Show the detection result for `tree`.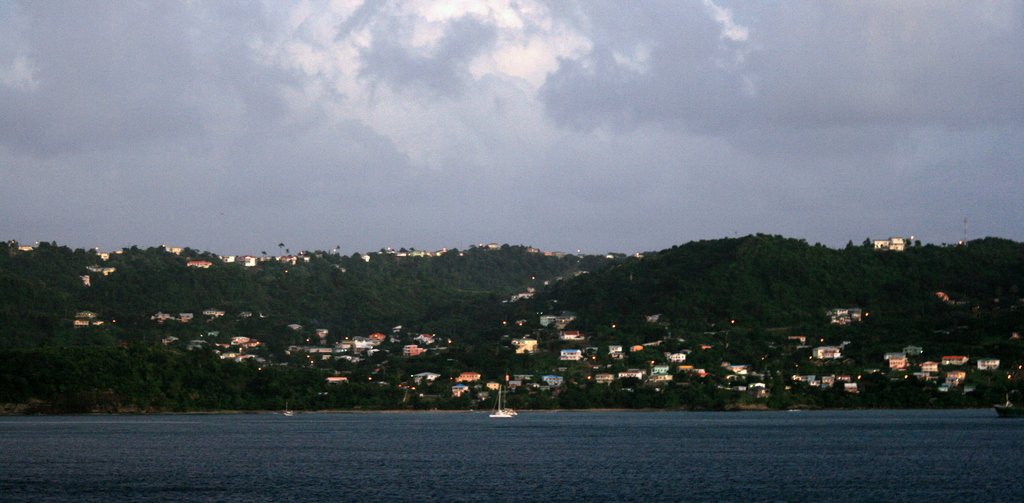
{"left": 764, "top": 385, "right": 792, "bottom": 412}.
